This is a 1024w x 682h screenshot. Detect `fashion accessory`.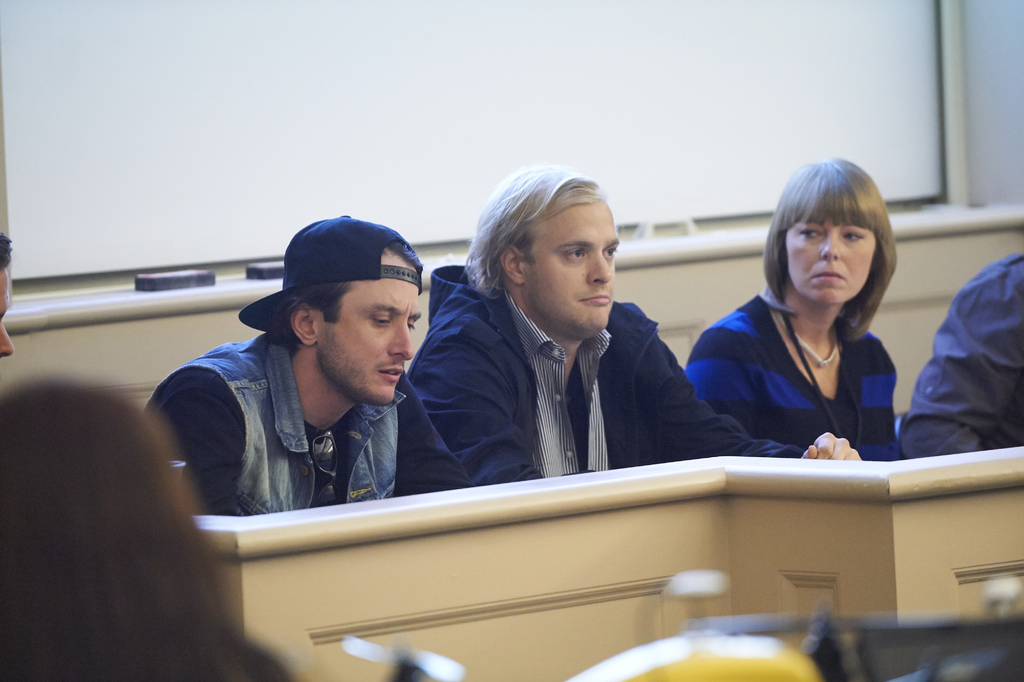
BBox(779, 317, 838, 366).
